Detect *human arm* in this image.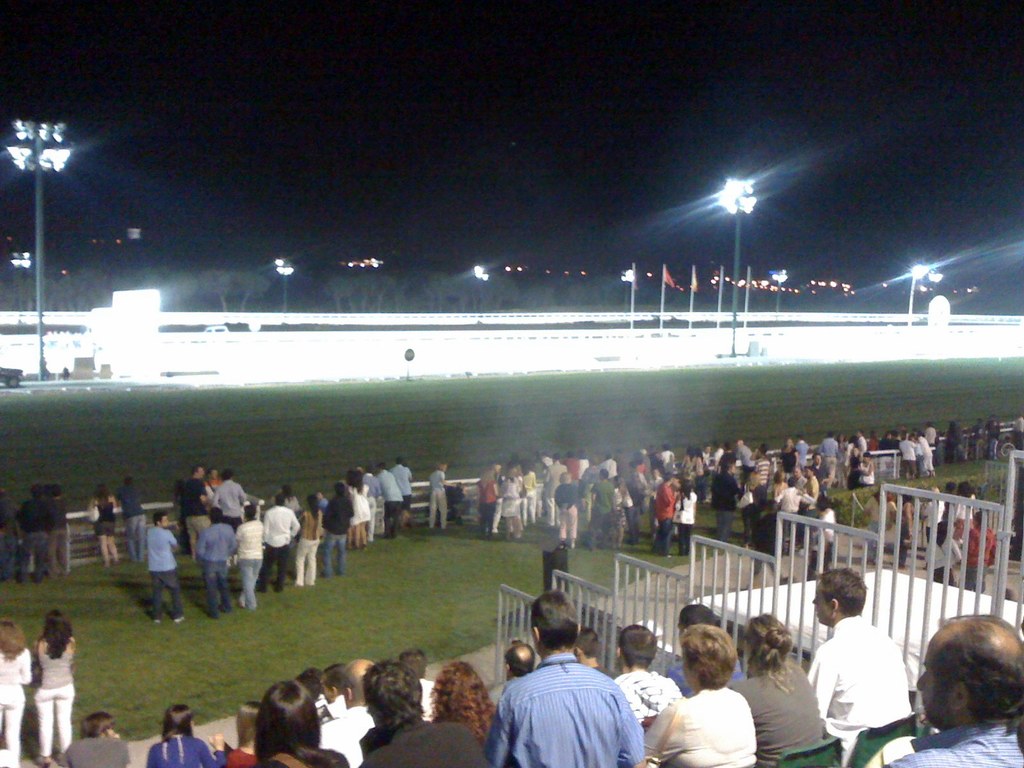
Detection: locate(954, 545, 965, 569).
